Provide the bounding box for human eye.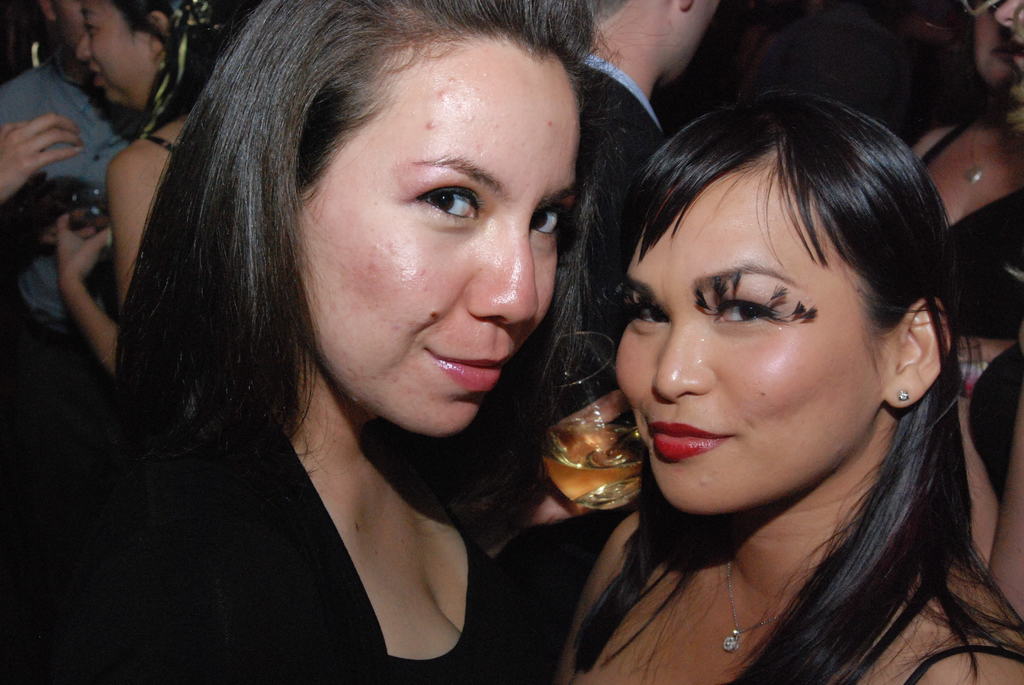
{"x1": 692, "y1": 271, "x2": 813, "y2": 329}.
